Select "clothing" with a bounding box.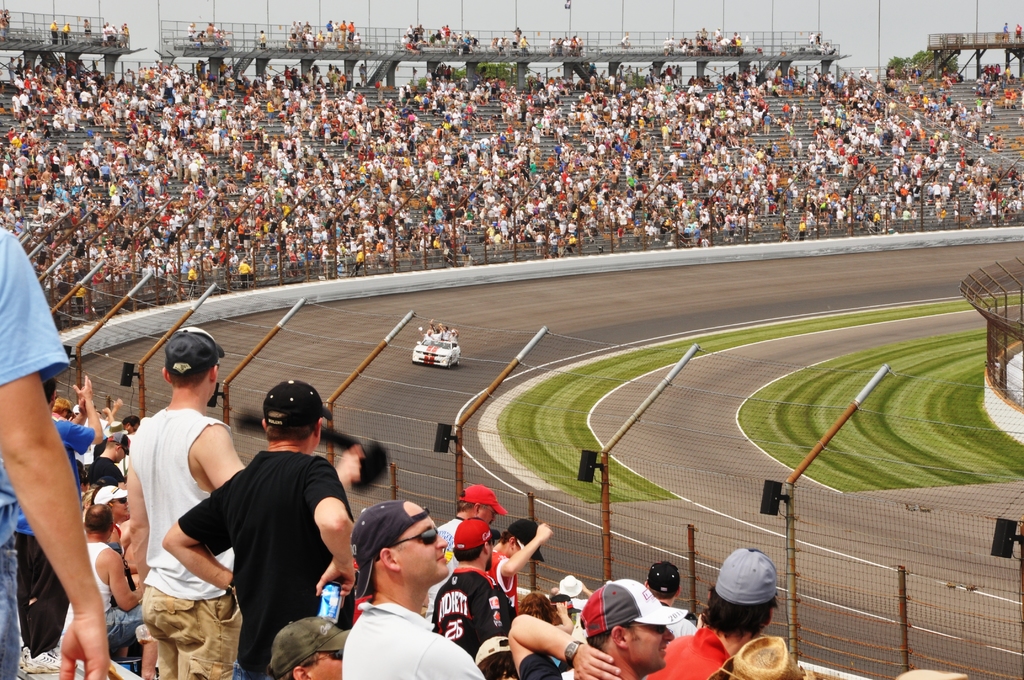
513, 22, 531, 53.
